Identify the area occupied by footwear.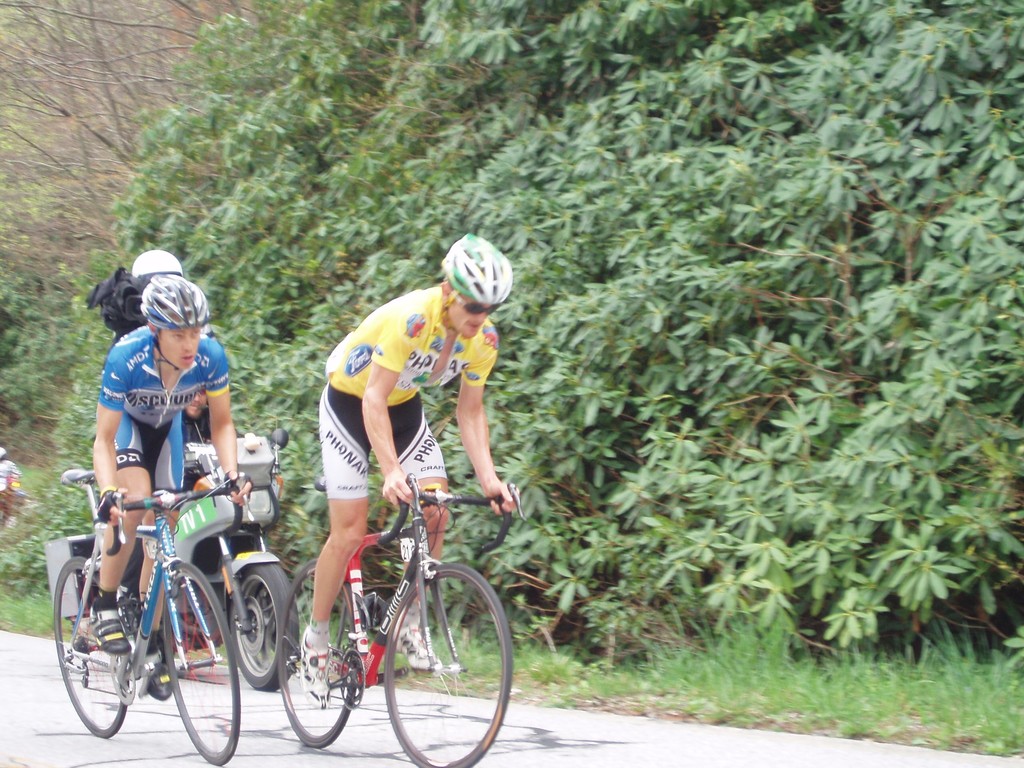
Area: 92 596 127 655.
